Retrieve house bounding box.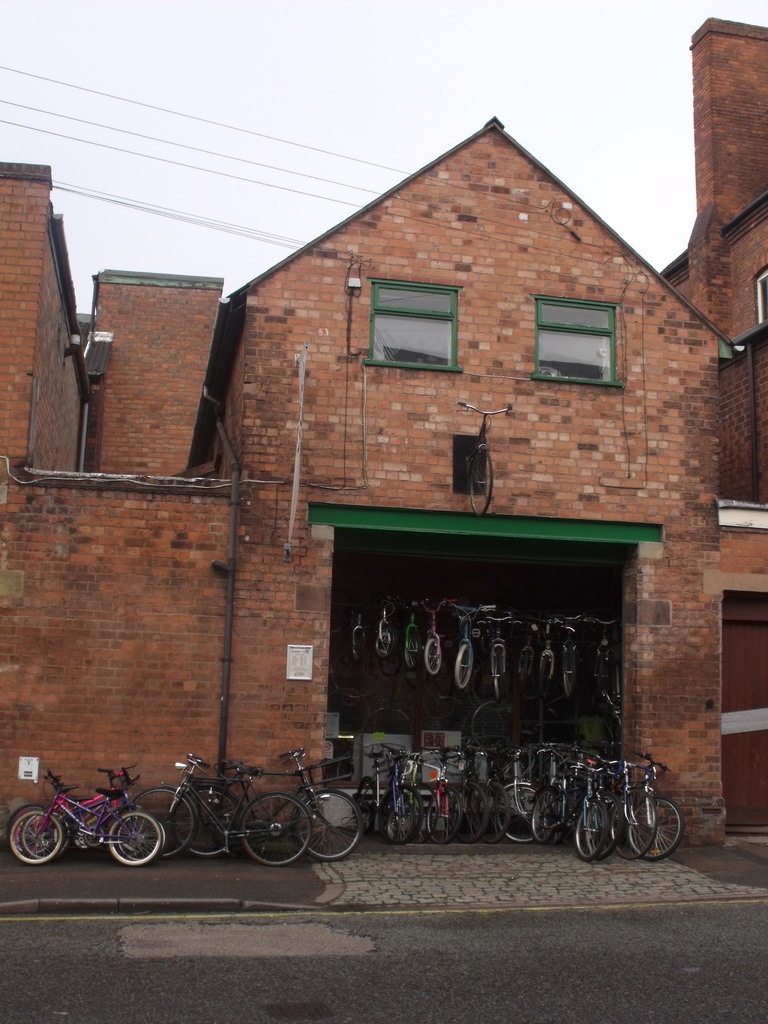
Bounding box: [0,11,767,842].
